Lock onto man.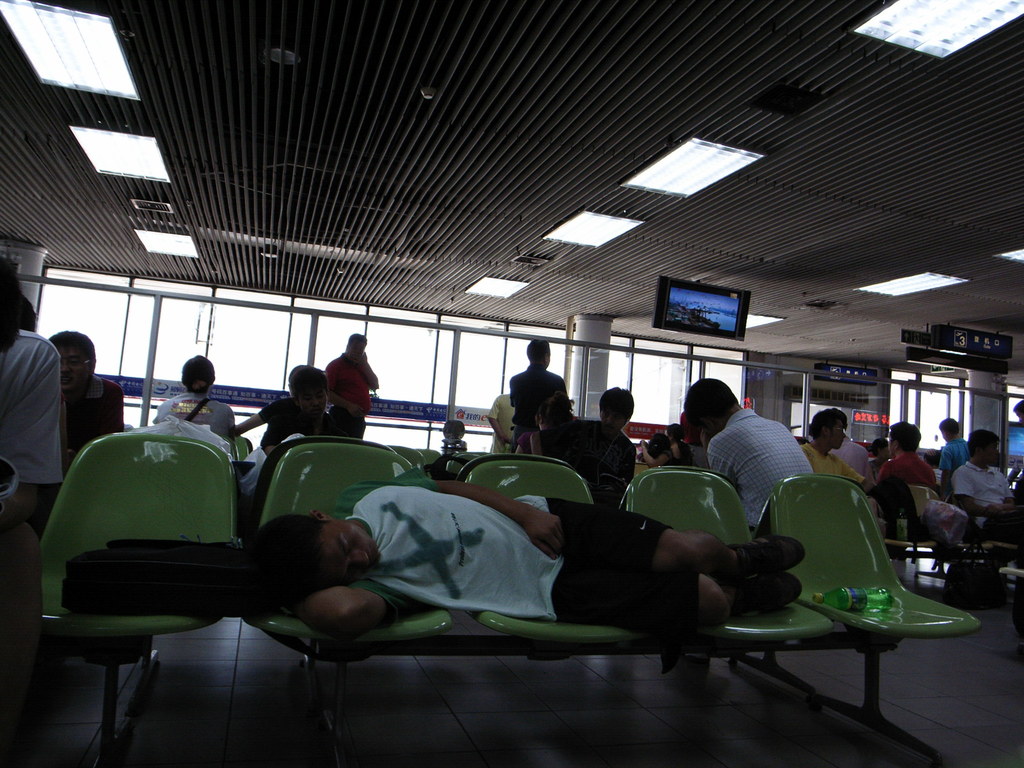
Locked: box(806, 412, 875, 500).
